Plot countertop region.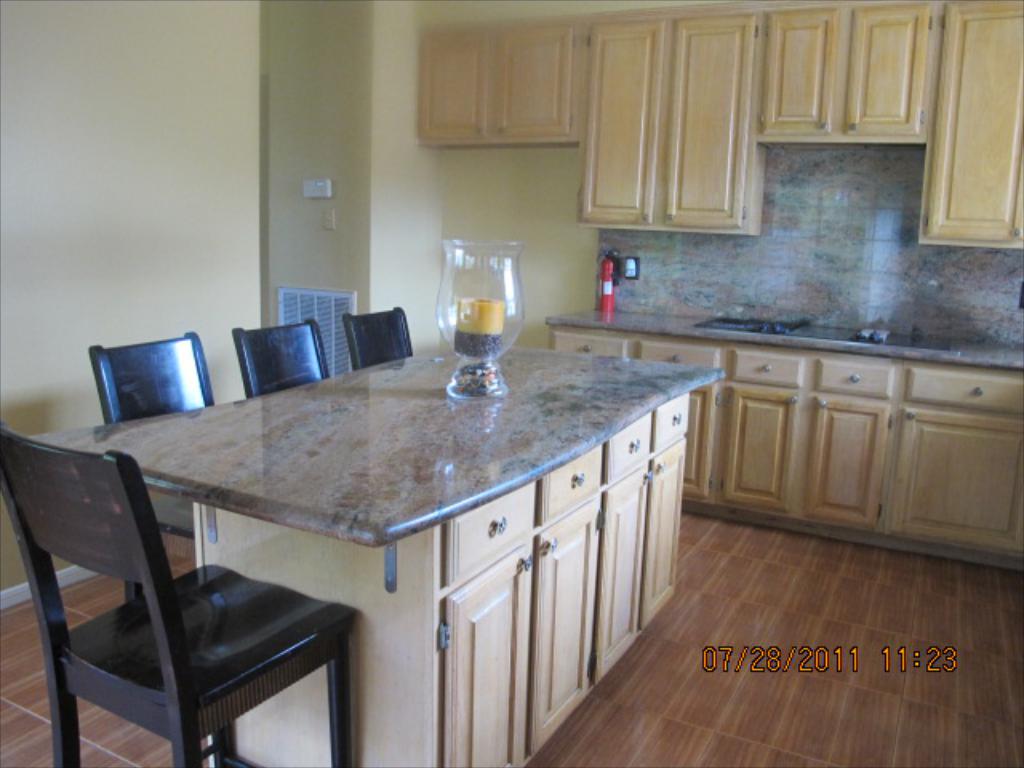
Plotted at select_region(26, 346, 730, 554).
